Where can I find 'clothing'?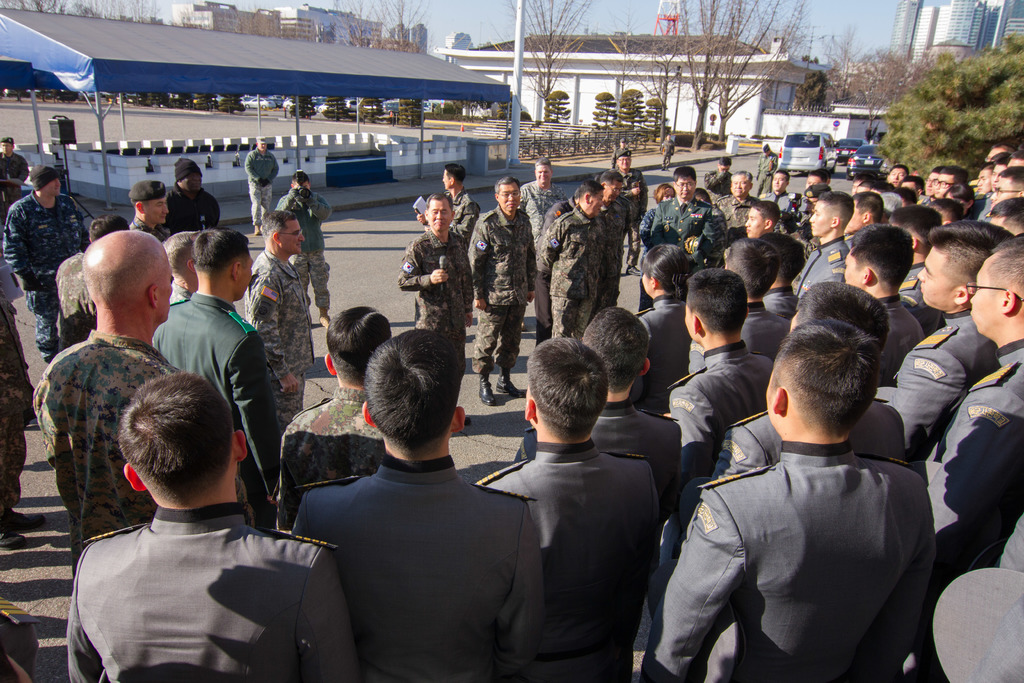
You can find it at 152 284 276 526.
